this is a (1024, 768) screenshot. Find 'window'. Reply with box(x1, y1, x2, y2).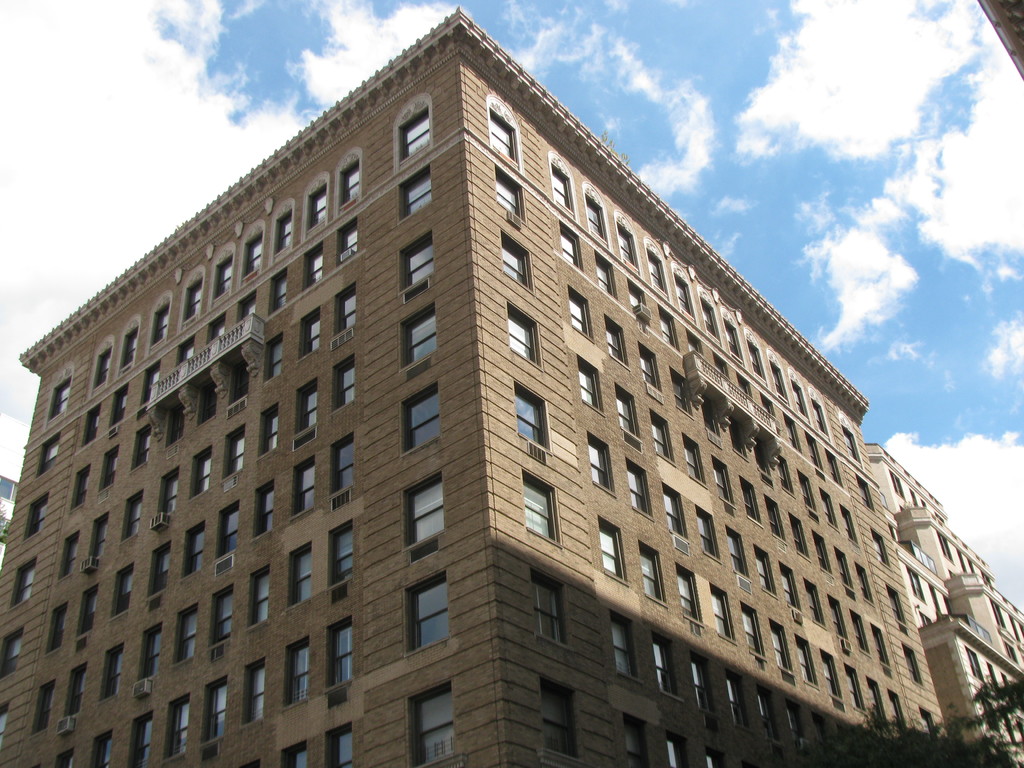
box(336, 725, 352, 767).
